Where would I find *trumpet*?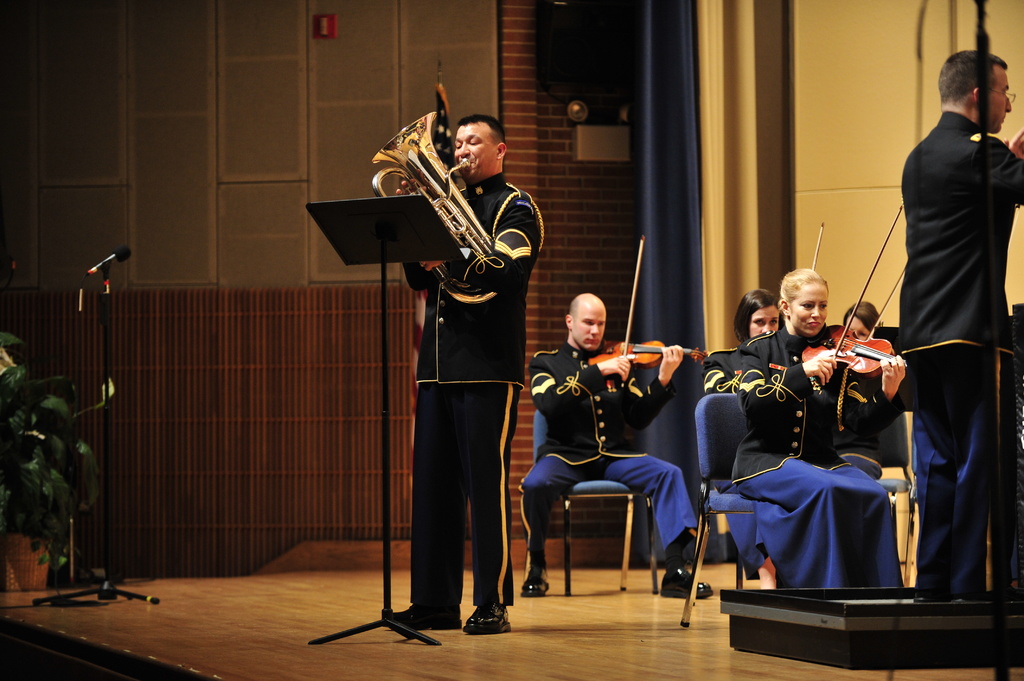
At bbox=[371, 113, 502, 304].
